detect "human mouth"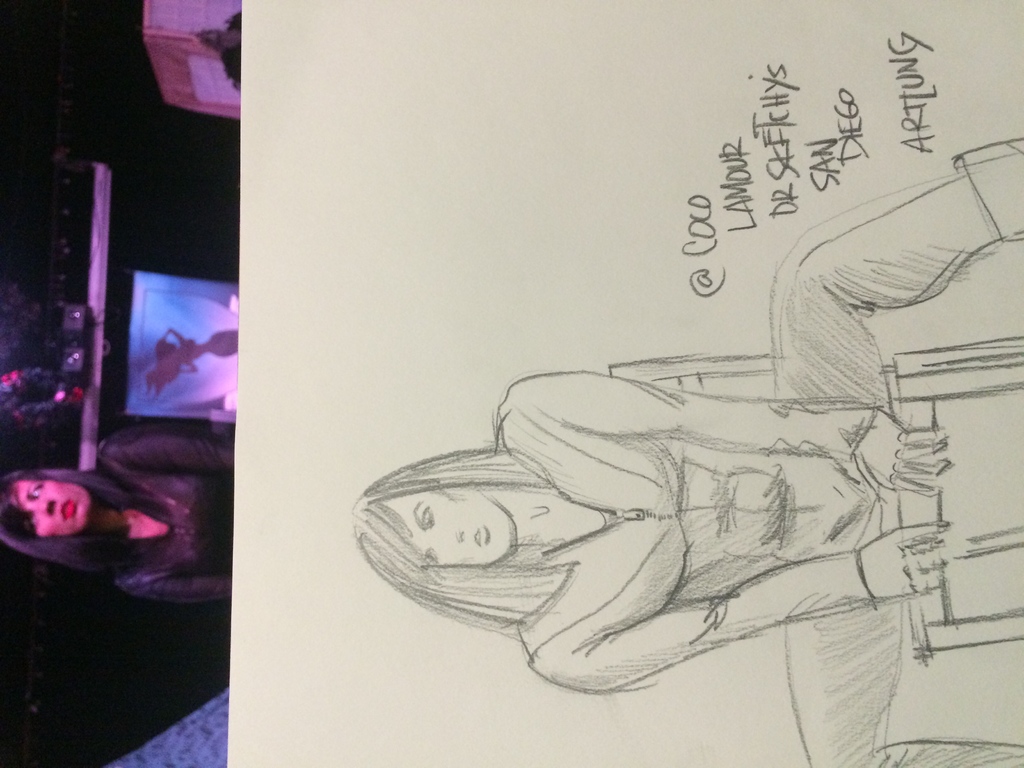
box=[470, 525, 491, 547]
